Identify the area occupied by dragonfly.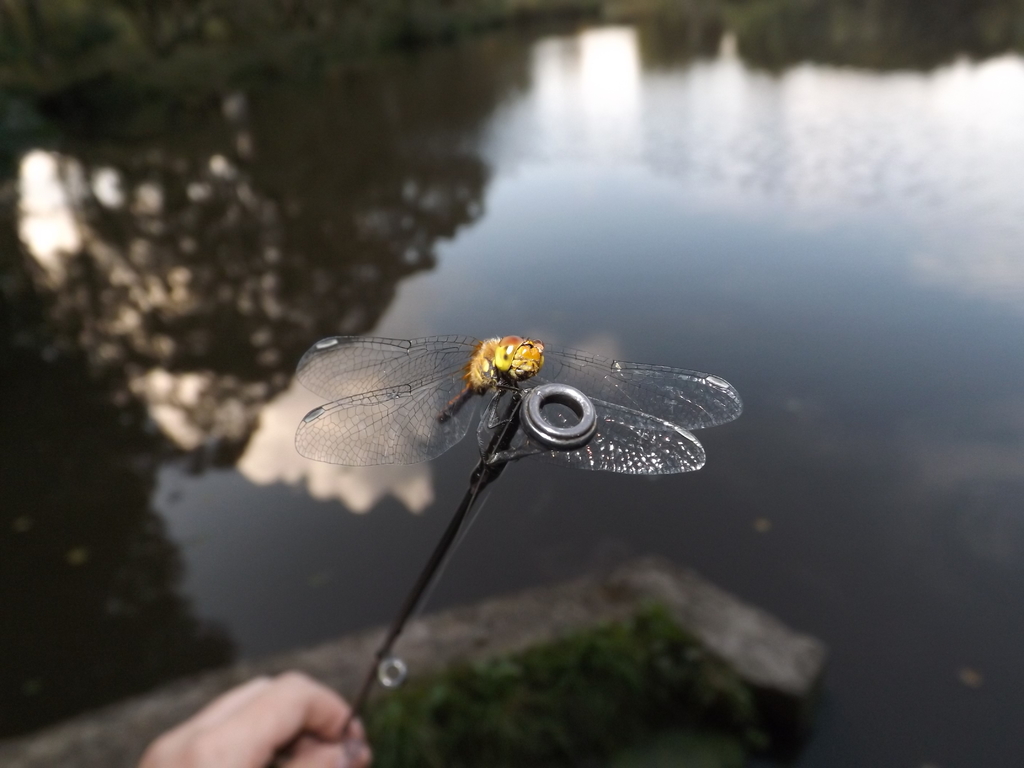
Area: bbox(292, 340, 739, 467).
